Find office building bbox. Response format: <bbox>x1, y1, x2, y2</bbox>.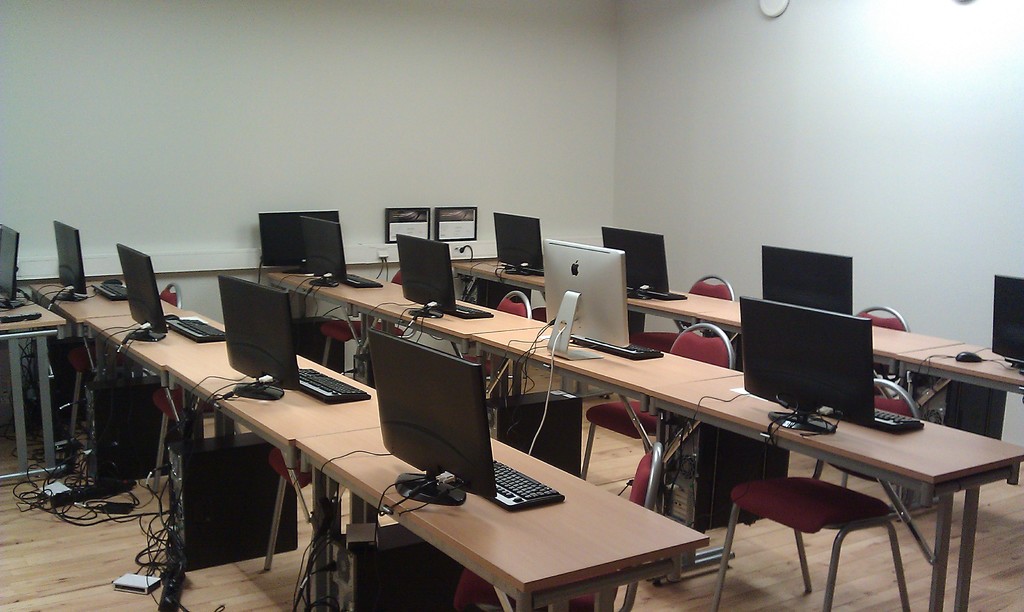
<bbox>0, 6, 1023, 611</bbox>.
